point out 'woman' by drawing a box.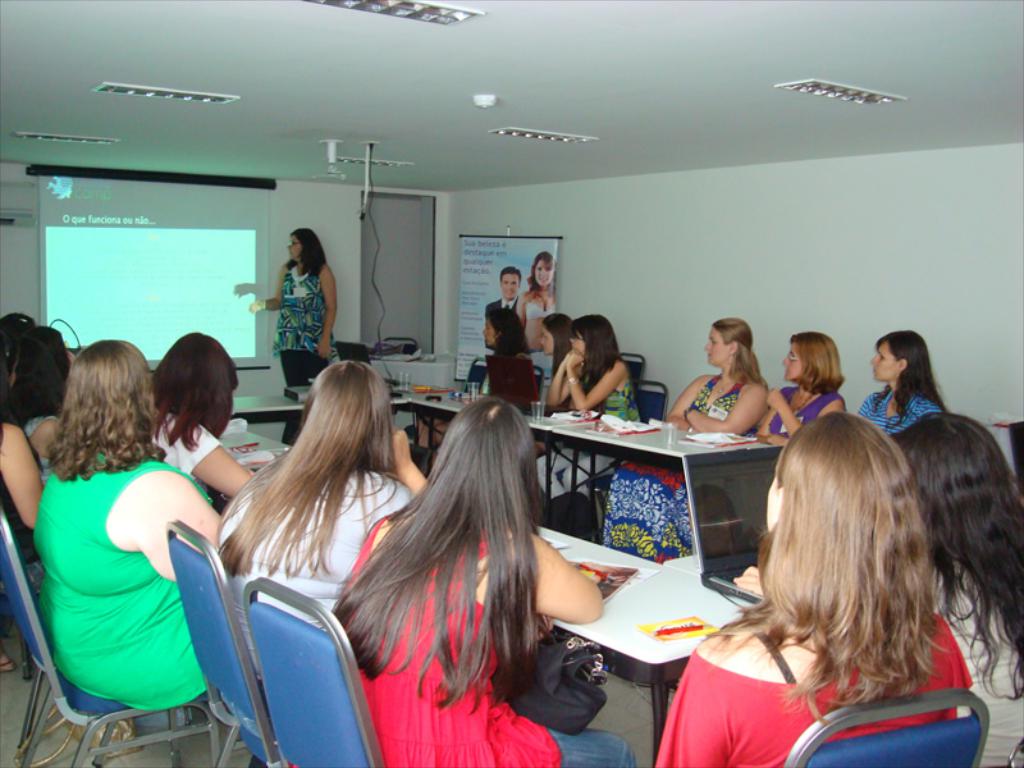
0/333/52/571.
